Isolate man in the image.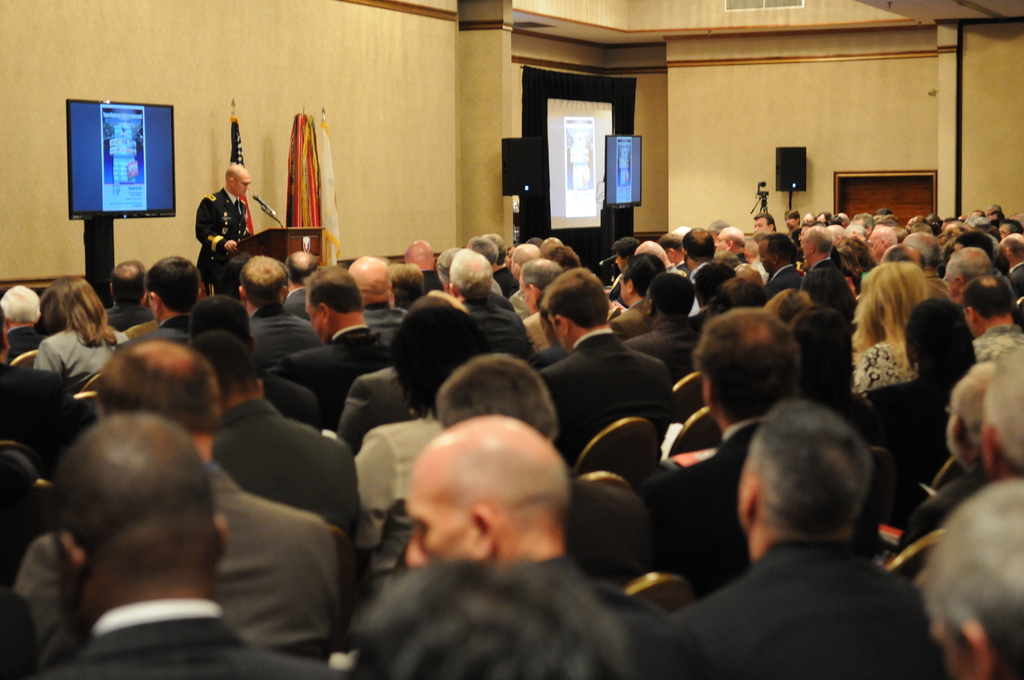
Isolated region: (206,325,360,548).
